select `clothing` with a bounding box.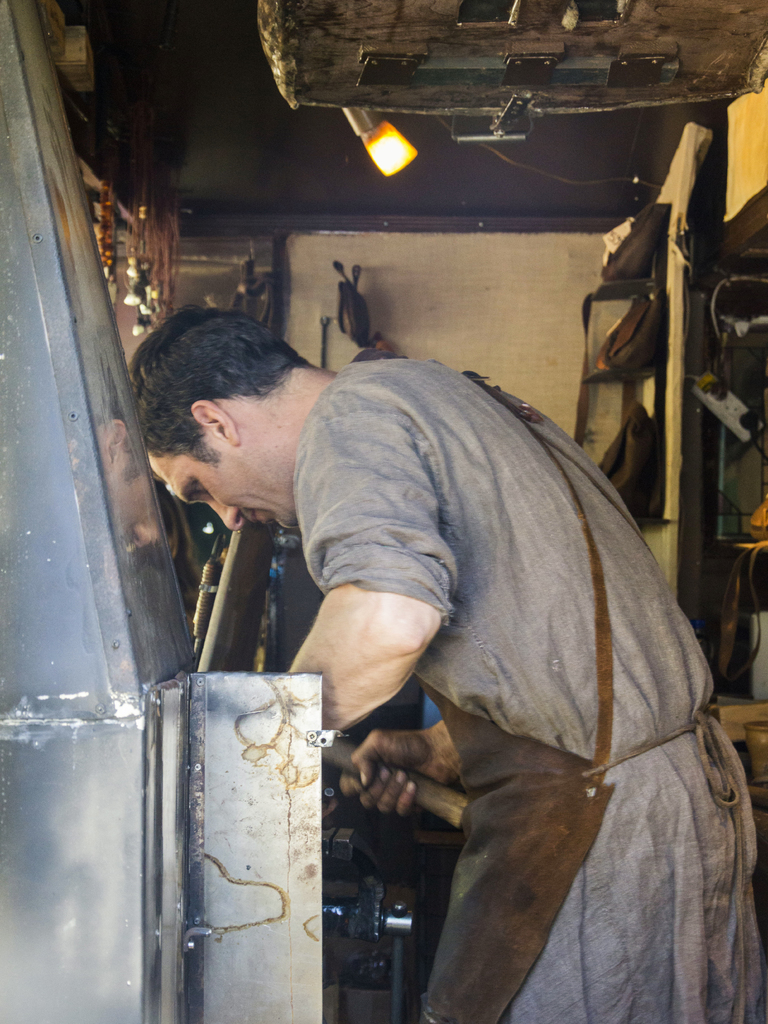
<region>276, 317, 724, 1001</region>.
